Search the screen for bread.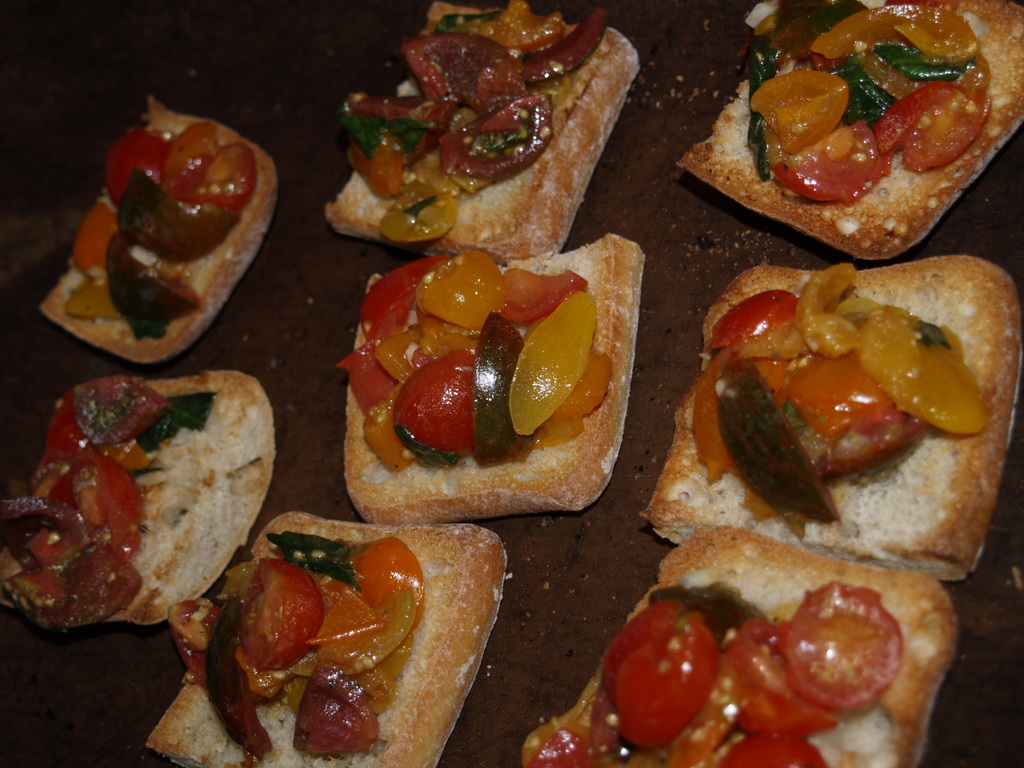
Found at left=144, top=515, right=502, bottom=767.
